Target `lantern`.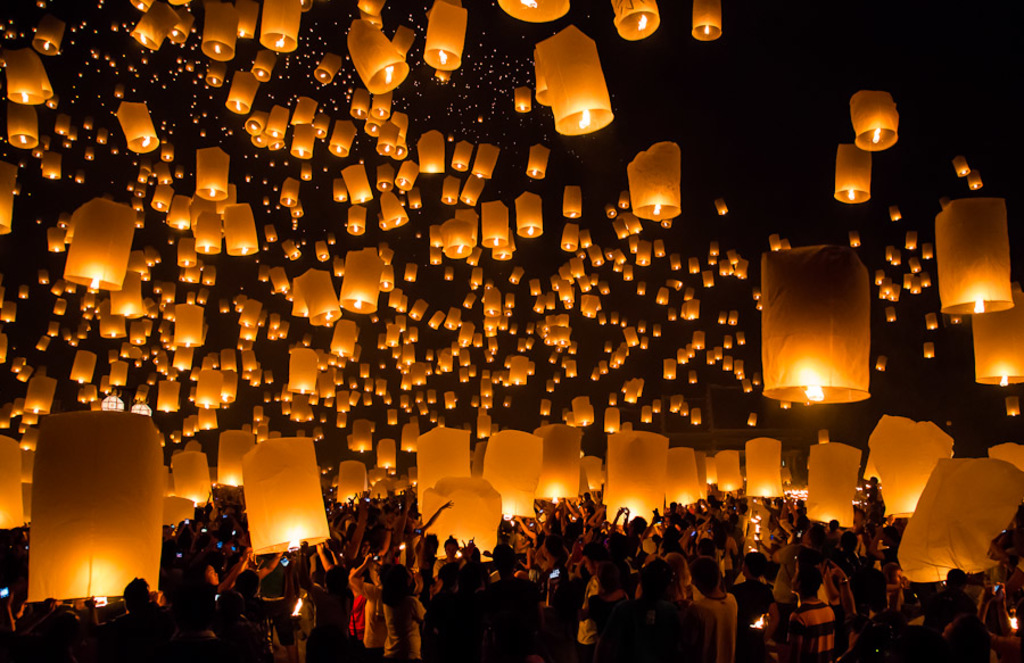
Target region: (517, 86, 529, 110).
